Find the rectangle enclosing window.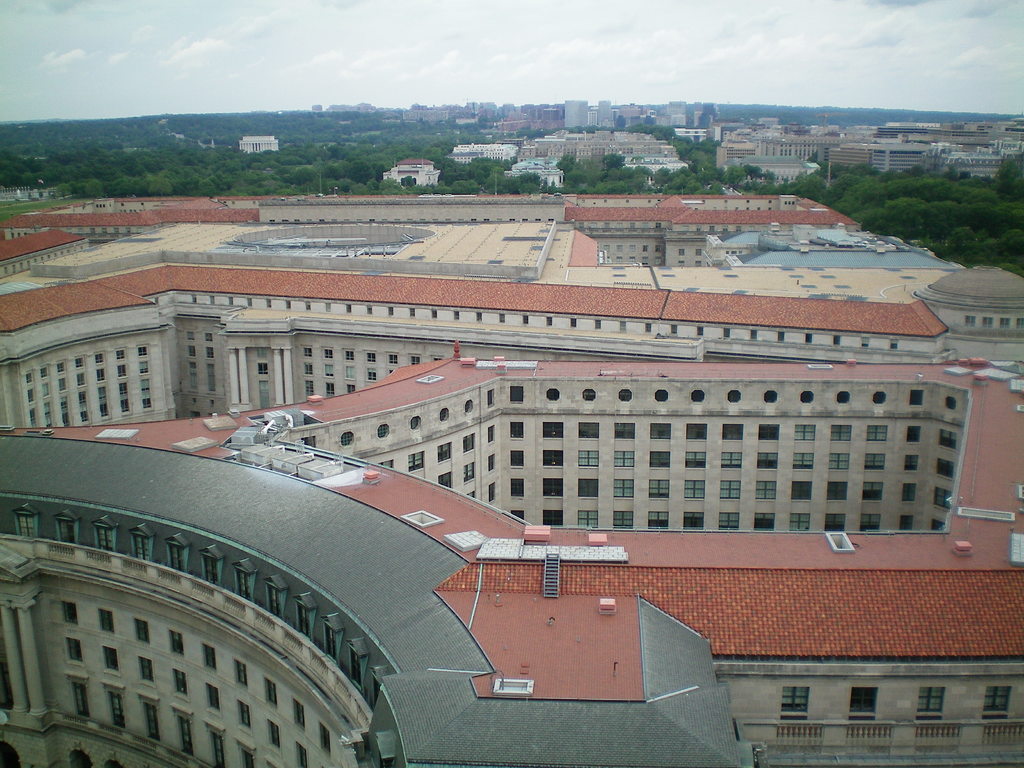
(left=99, top=682, right=123, bottom=725).
